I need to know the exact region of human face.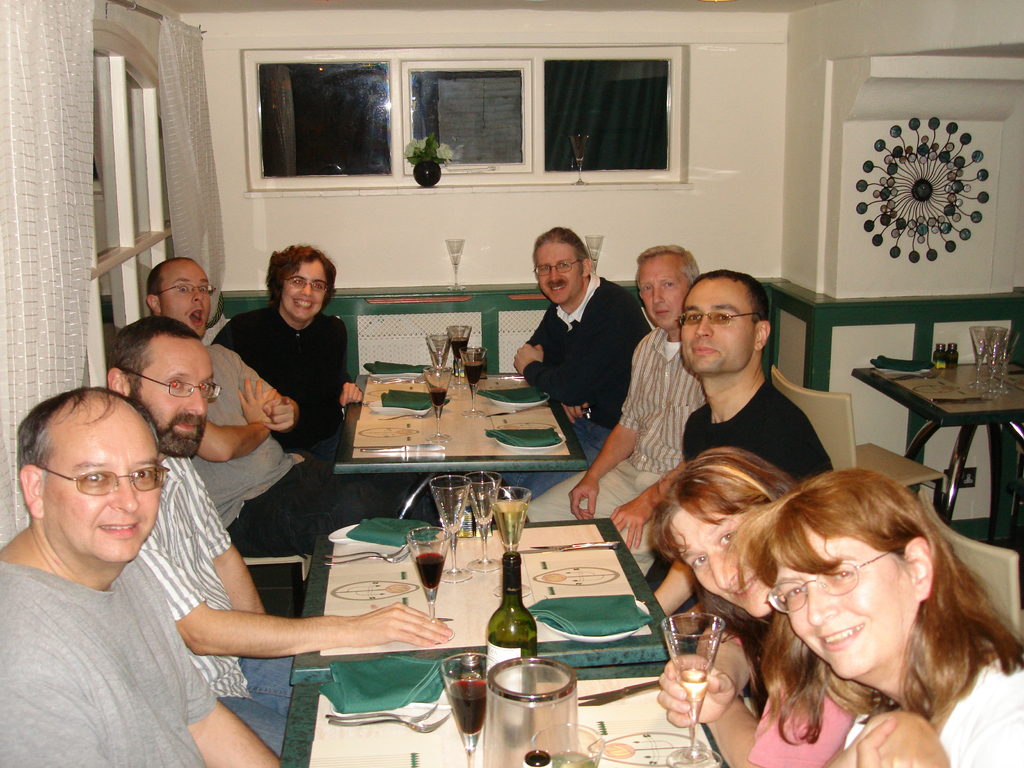
Region: x1=639 y1=262 x2=684 y2=329.
